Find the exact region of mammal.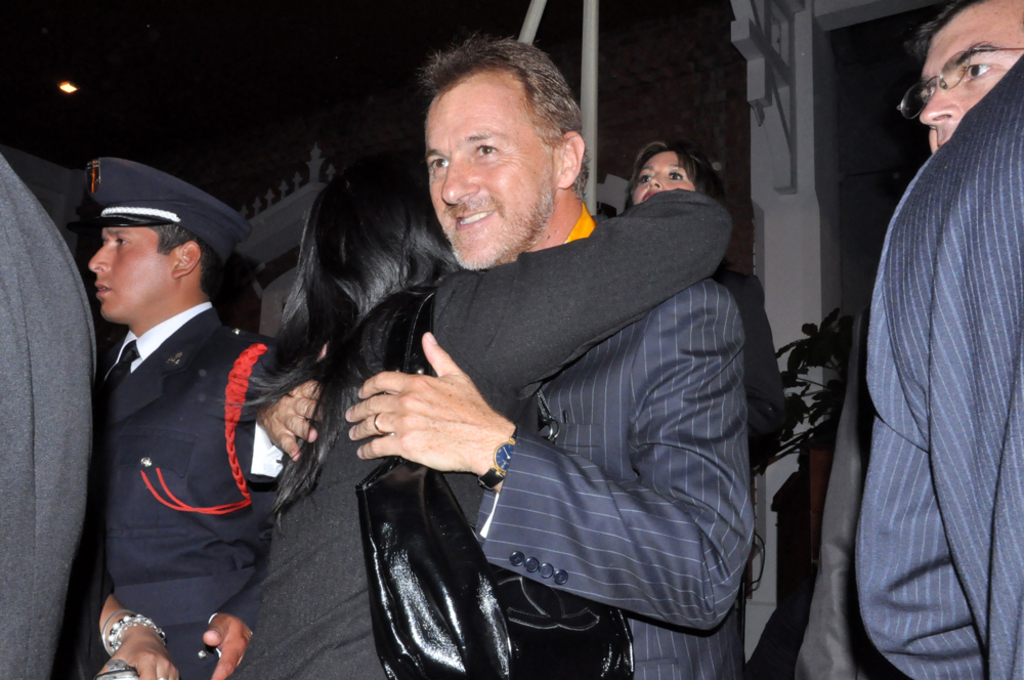
Exact region: l=245, t=132, r=735, b=679.
